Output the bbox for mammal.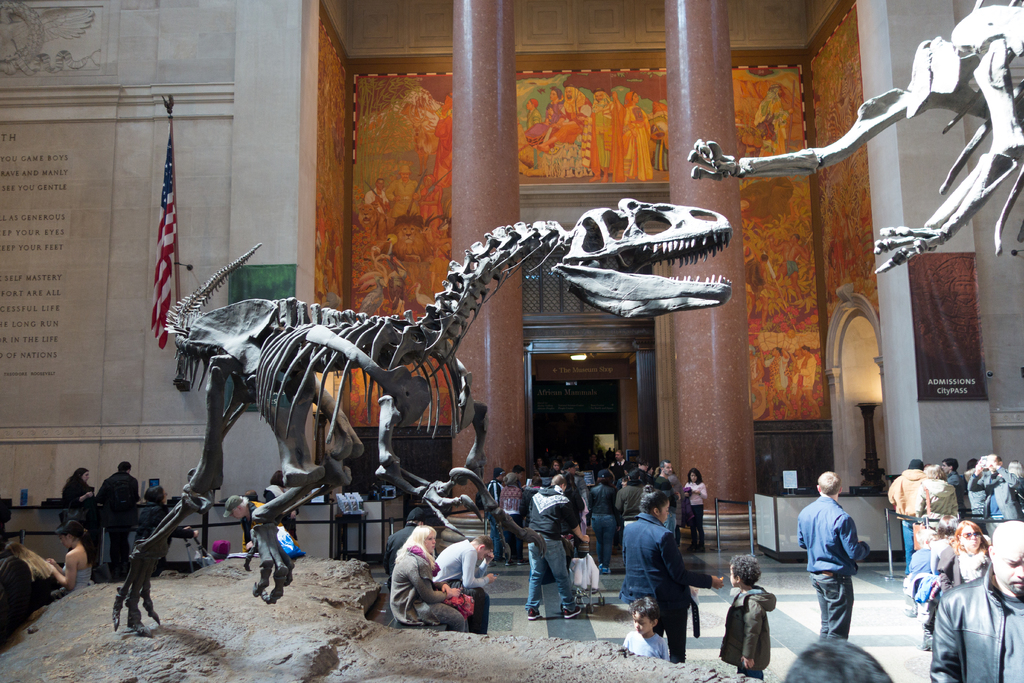
detection(1, 539, 63, 597).
